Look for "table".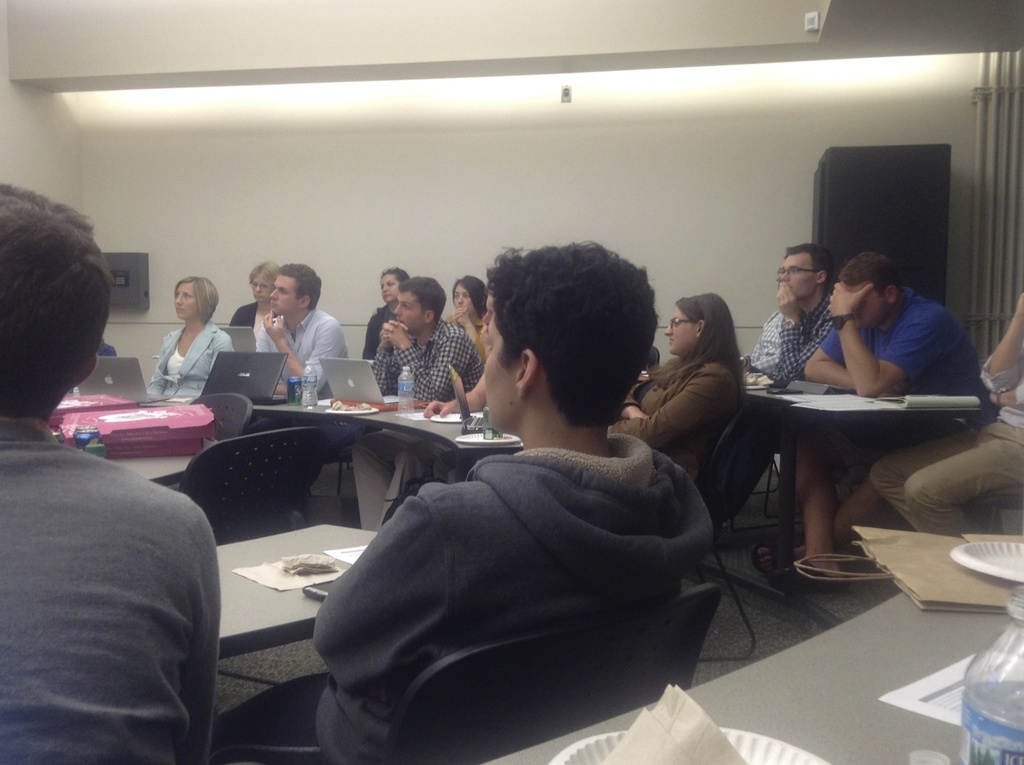
Found: bbox=(478, 594, 1023, 764).
